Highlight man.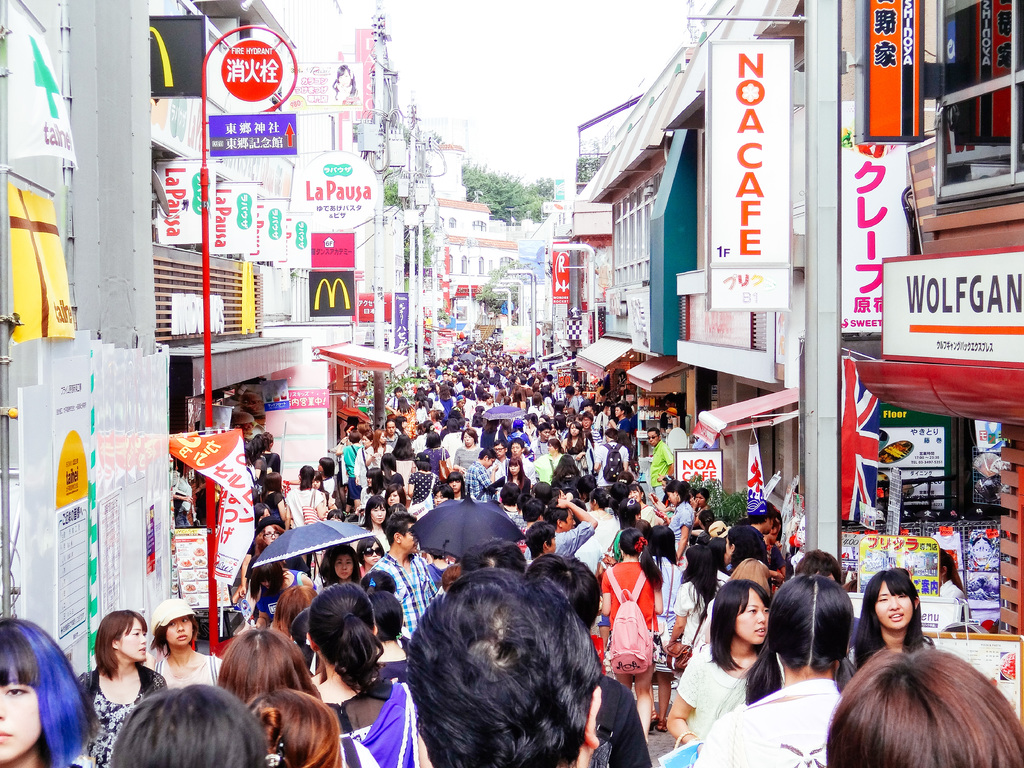
Highlighted region: box=[529, 367, 537, 379].
